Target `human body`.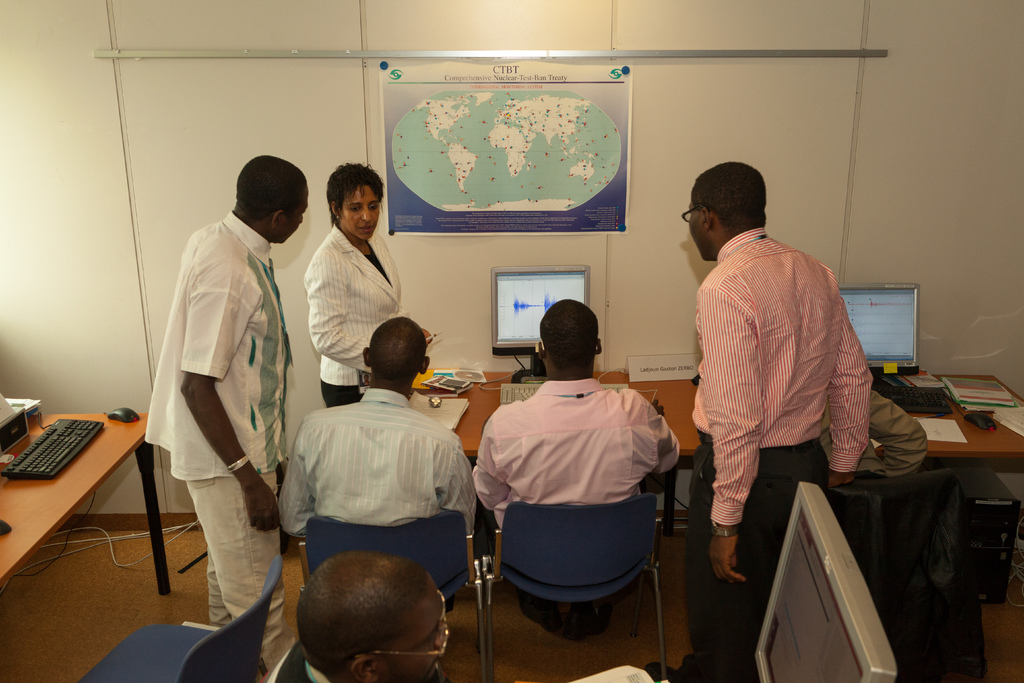
Target region: <box>255,639,358,682</box>.
